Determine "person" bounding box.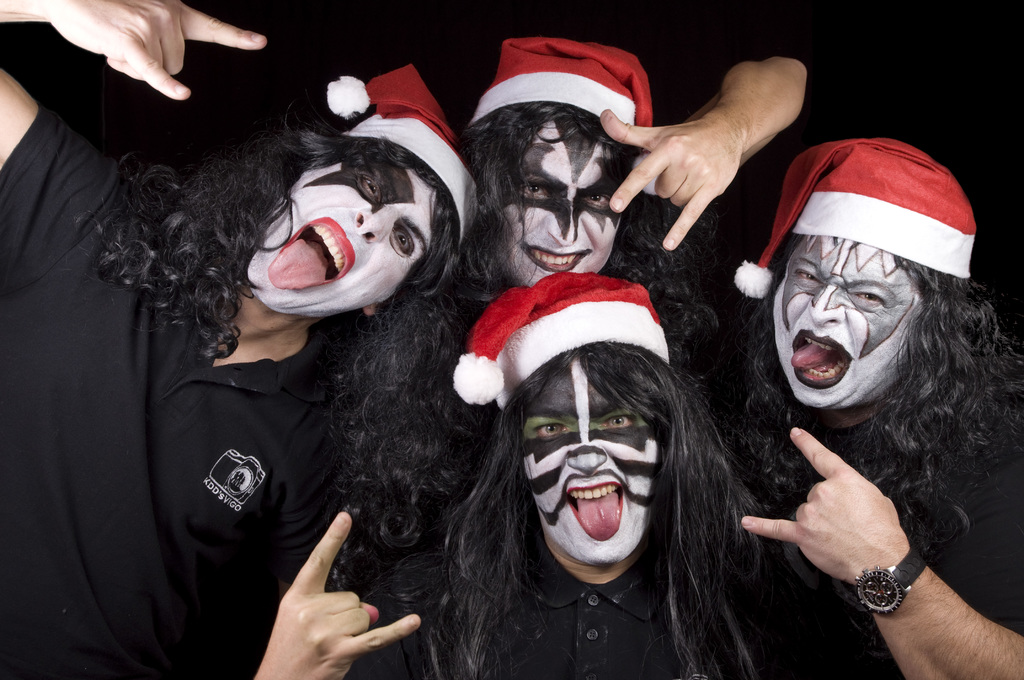
Determined: Rect(452, 36, 806, 328).
